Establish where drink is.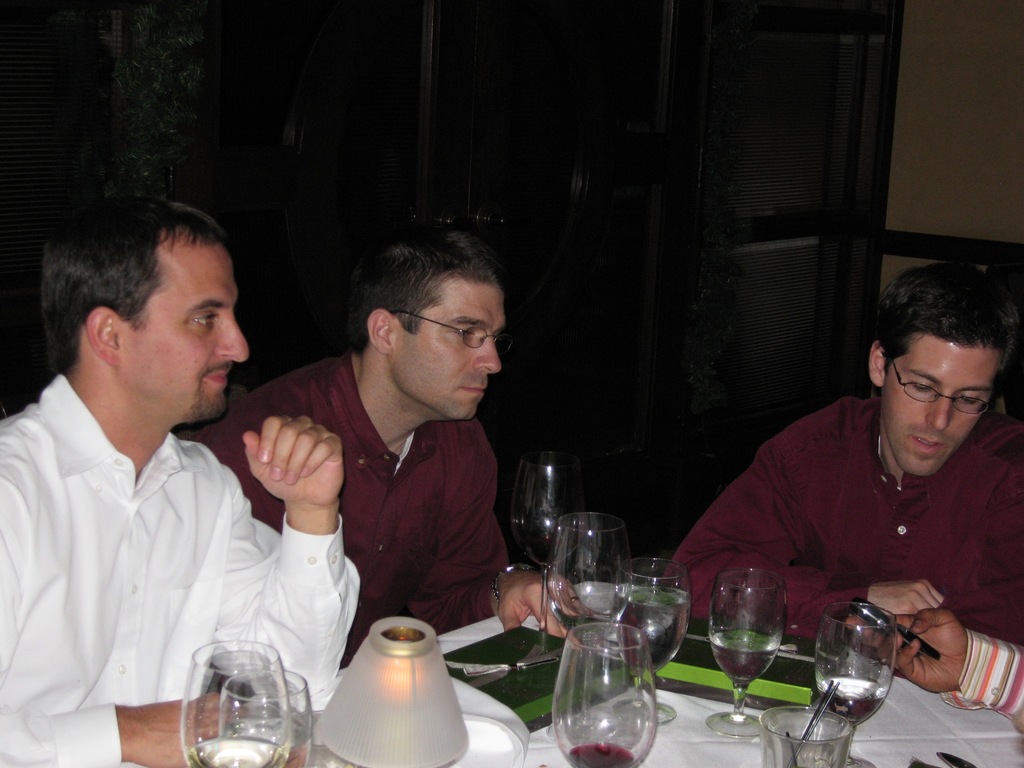
Established at [185,739,288,767].
